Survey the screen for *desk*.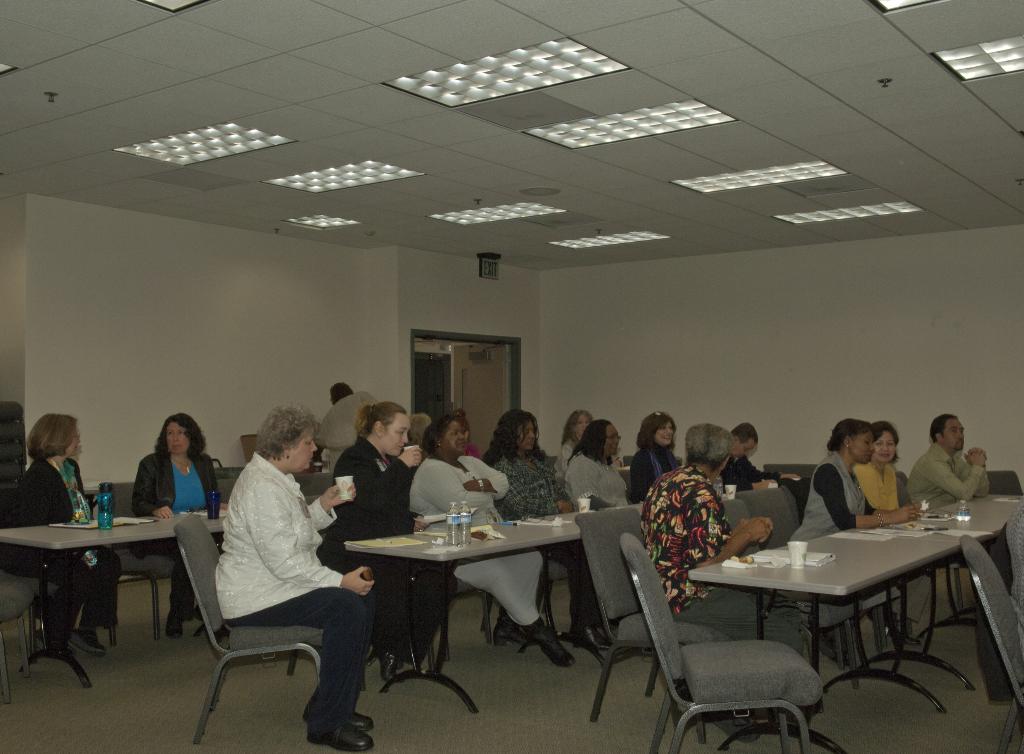
Survey found: region(0, 501, 228, 692).
